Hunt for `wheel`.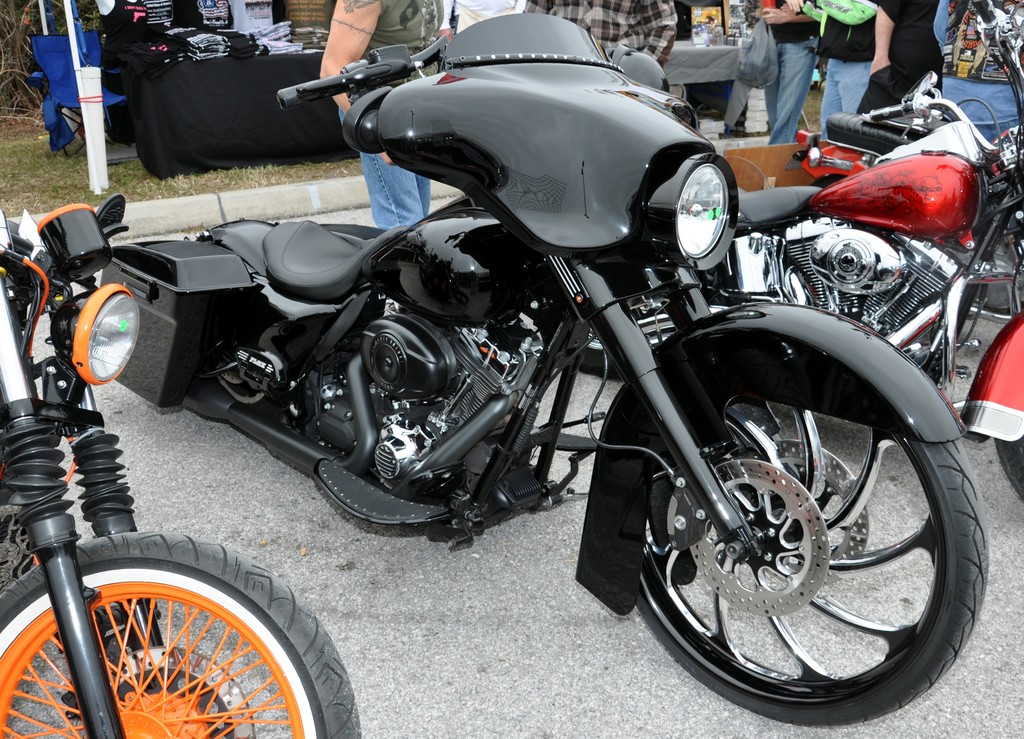
Hunted down at [614, 356, 995, 722].
